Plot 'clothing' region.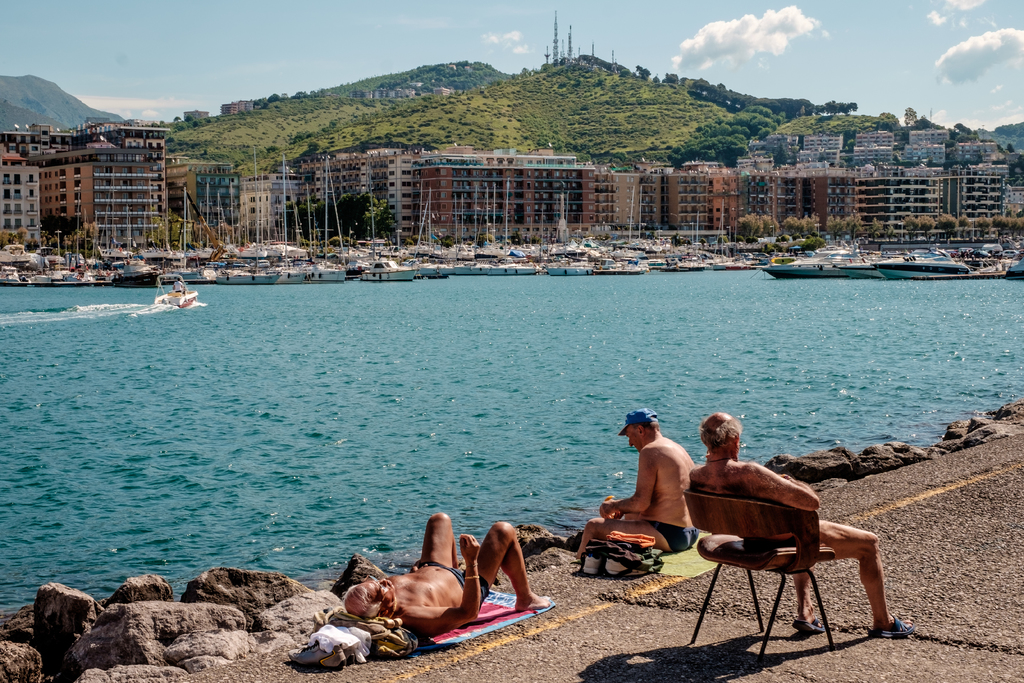
Plotted at 748,538,832,564.
